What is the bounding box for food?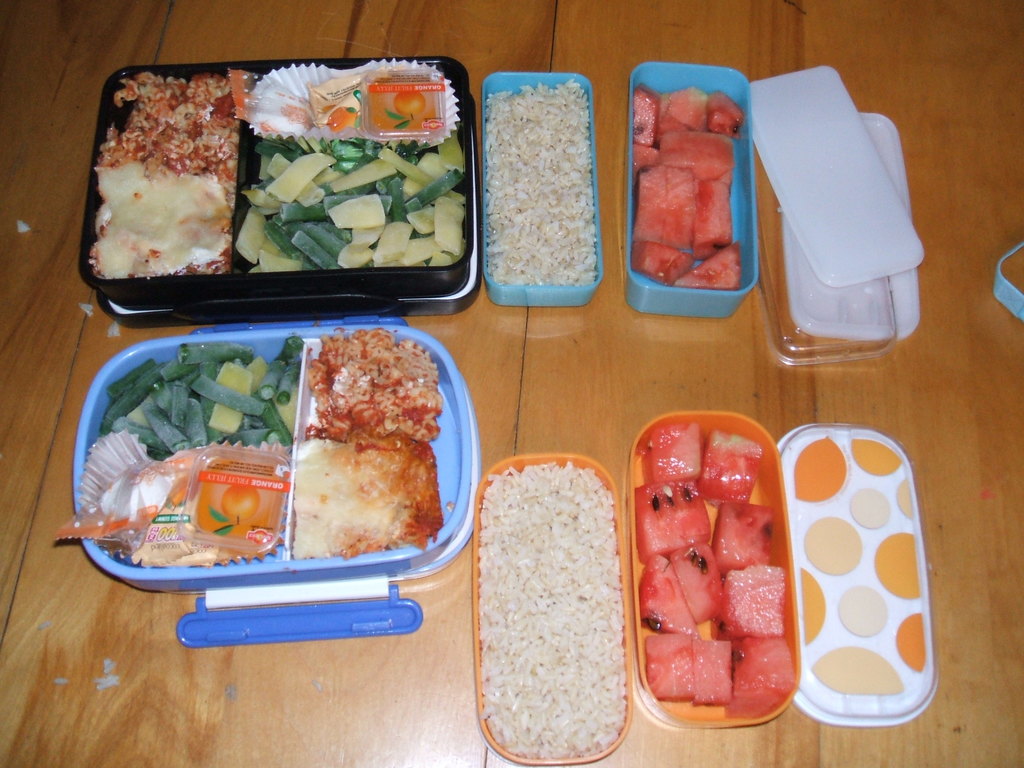
box(486, 80, 598, 284).
